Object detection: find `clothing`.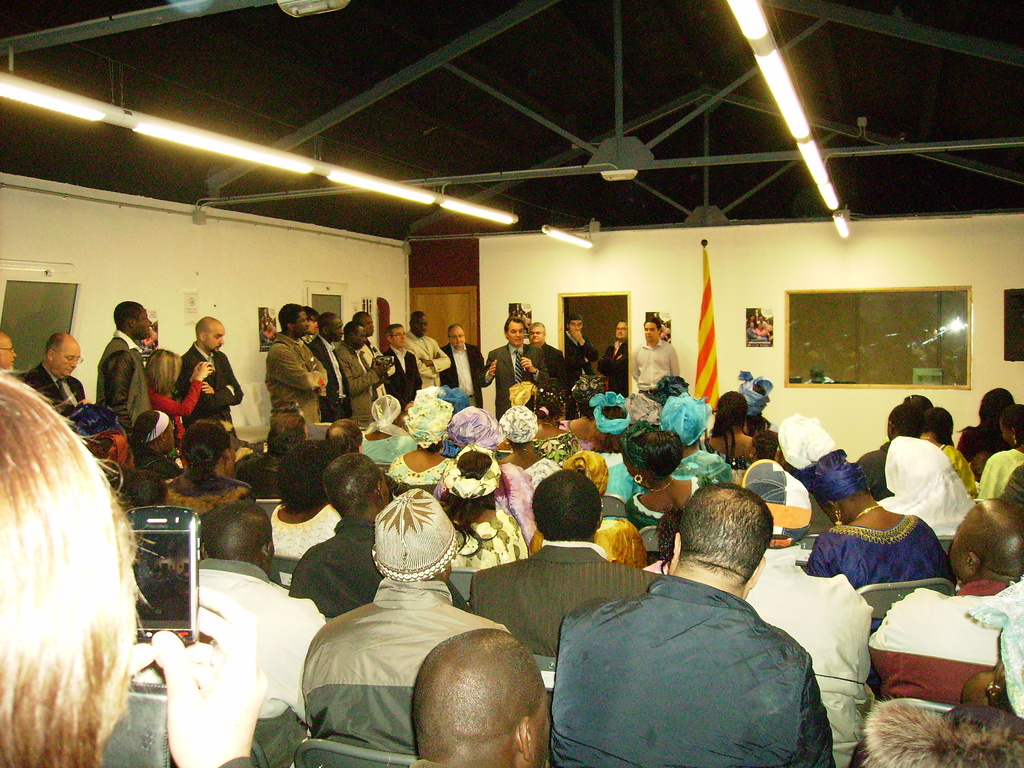
620/473/703/544.
